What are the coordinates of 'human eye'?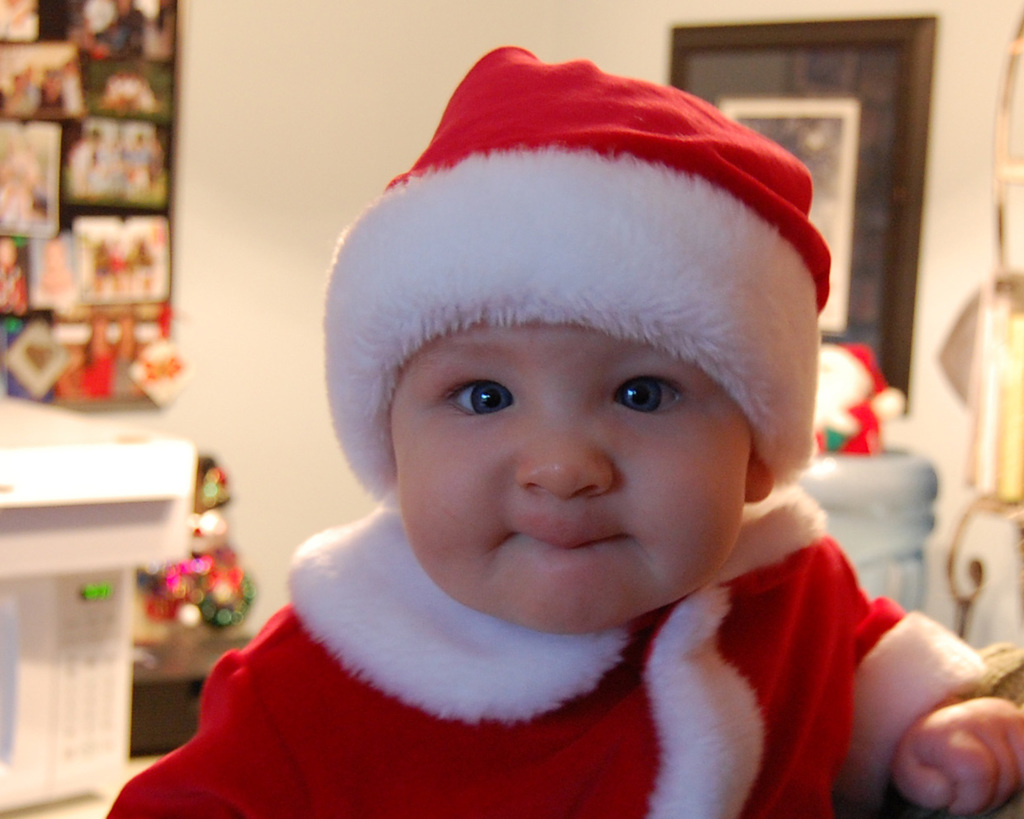
{"left": 609, "top": 367, "right": 688, "bottom": 418}.
